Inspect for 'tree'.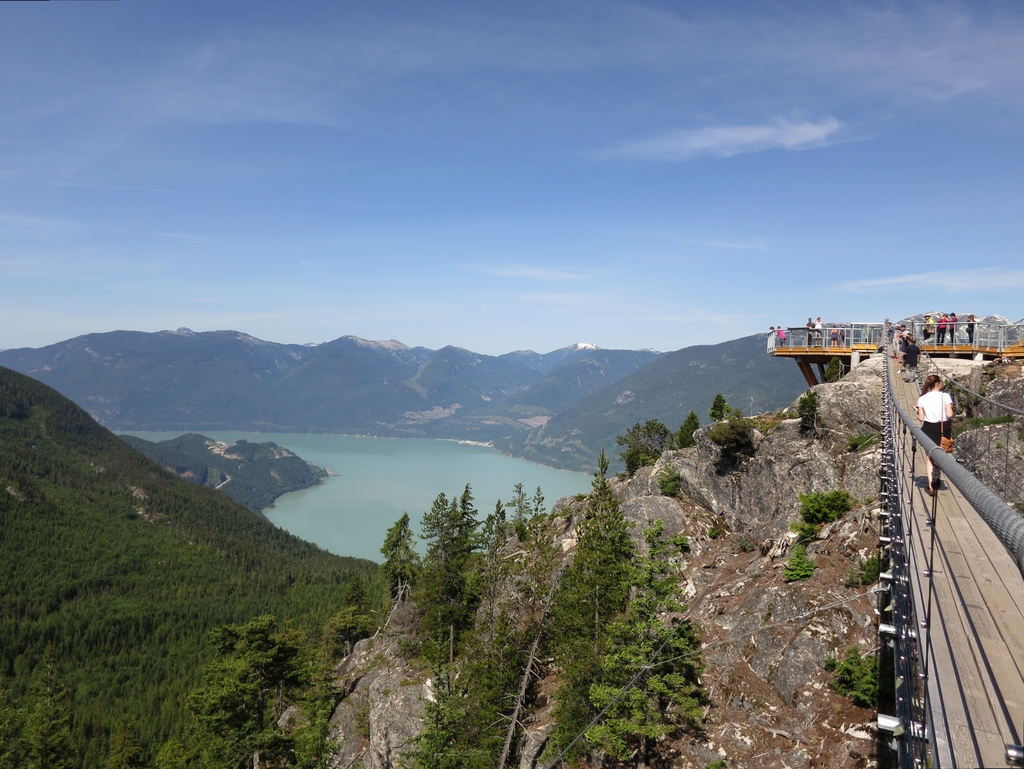
Inspection: 772:538:822:579.
